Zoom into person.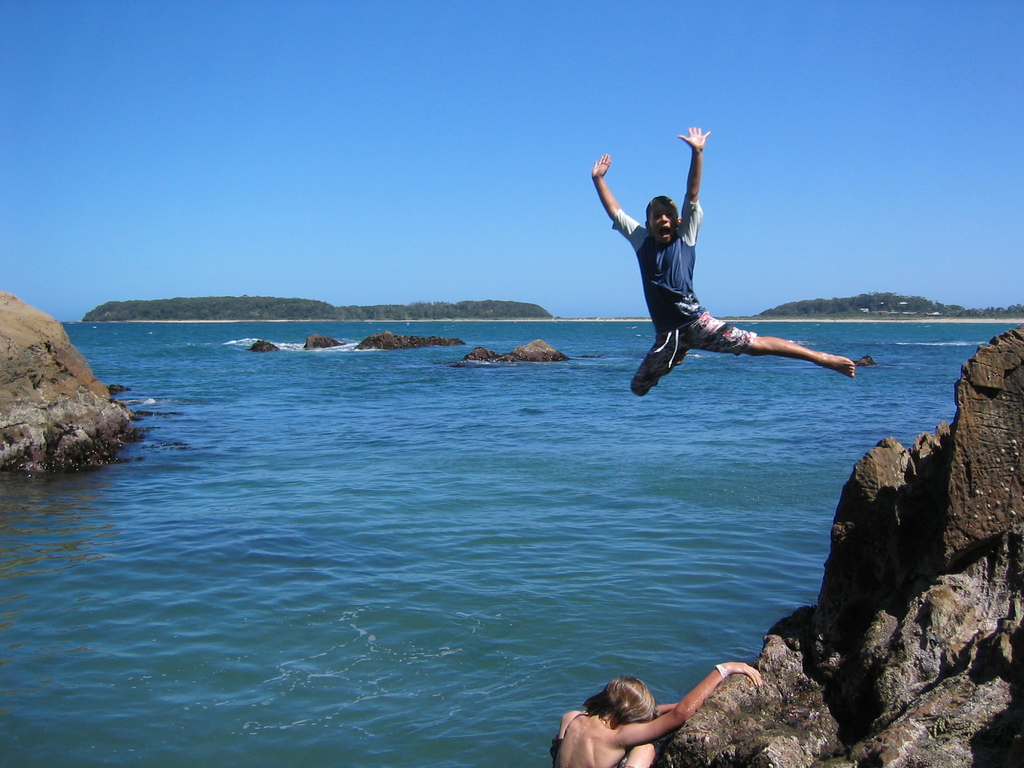
Zoom target: <bbox>593, 138, 841, 403</bbox>.
